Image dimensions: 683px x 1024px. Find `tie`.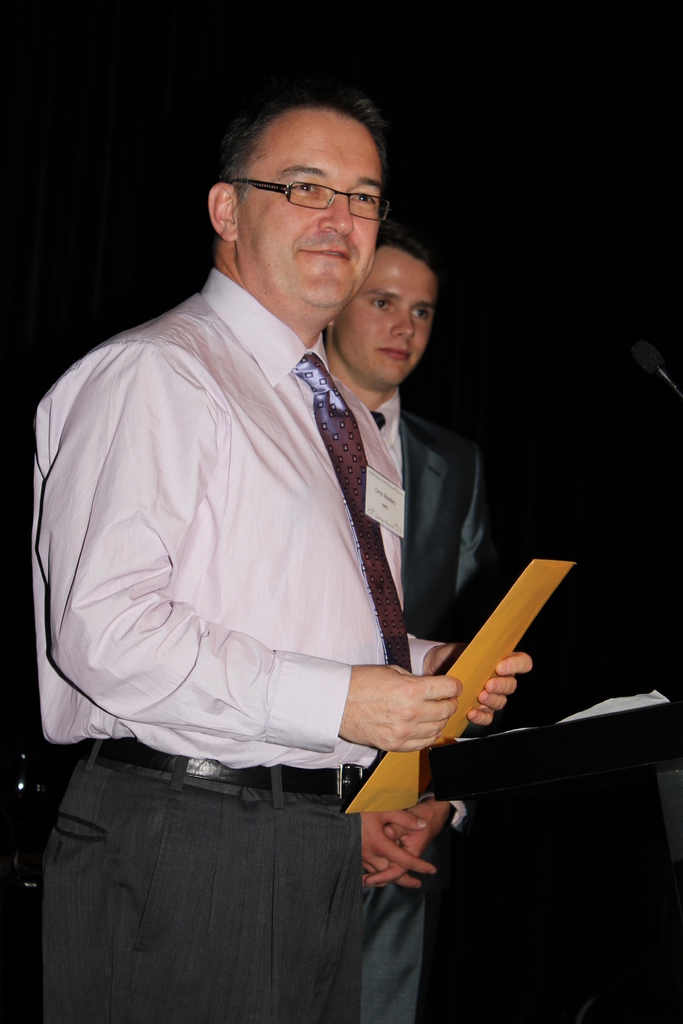
pyautogui.locateOnScreen(288, 347, 409, 679).
